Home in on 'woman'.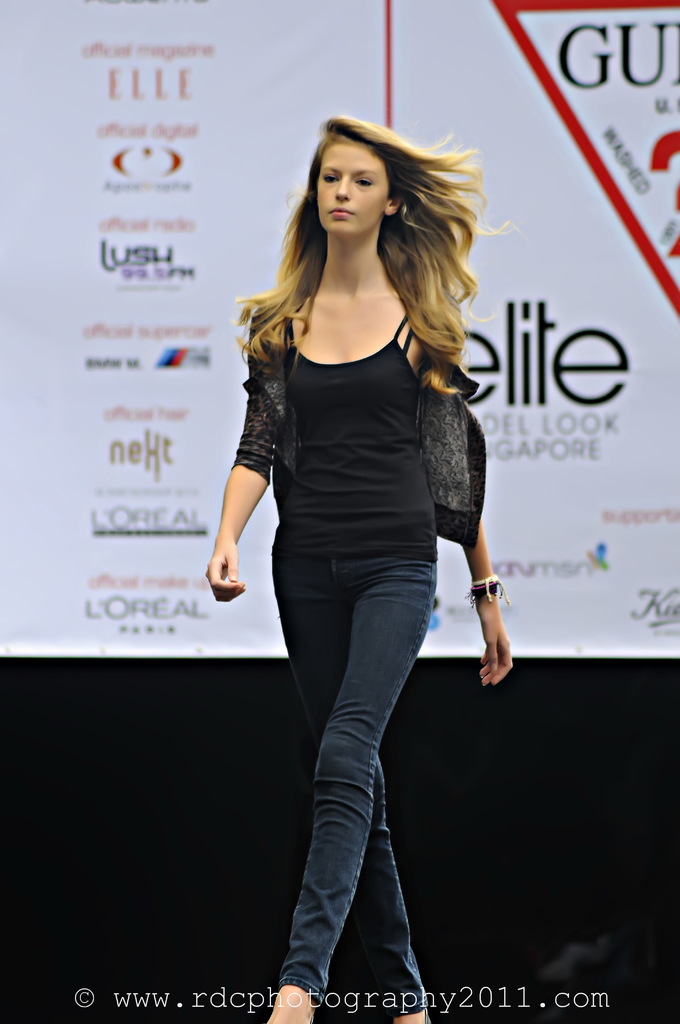
Homed in at Rect(191, 112, 521, 982).
